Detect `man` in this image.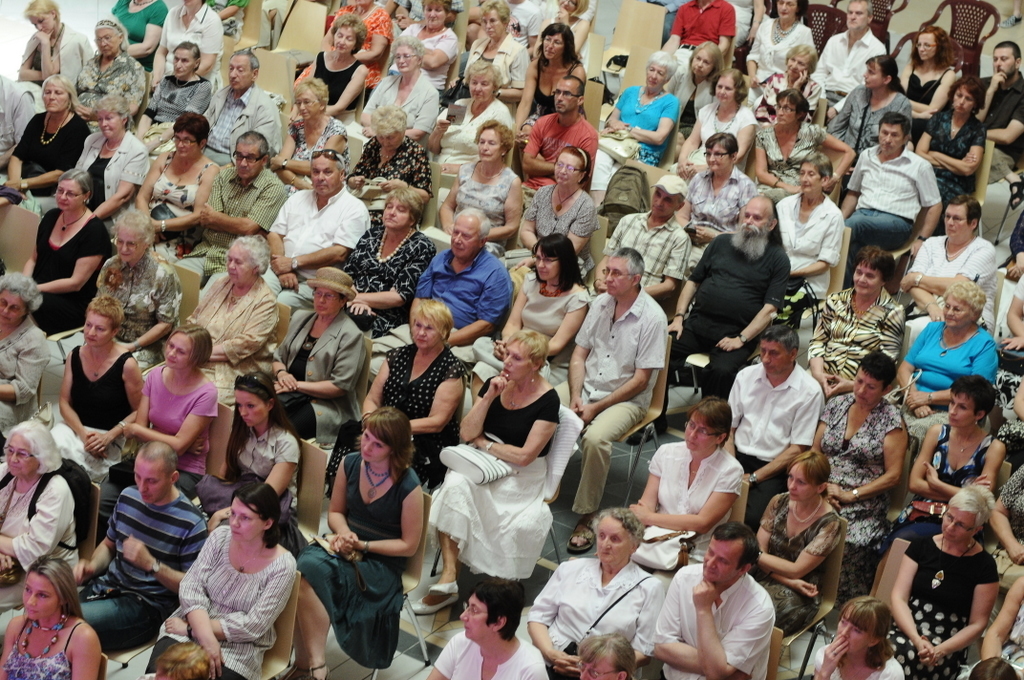
Detection: [left=610, top=164, right=695, bottom=317].
